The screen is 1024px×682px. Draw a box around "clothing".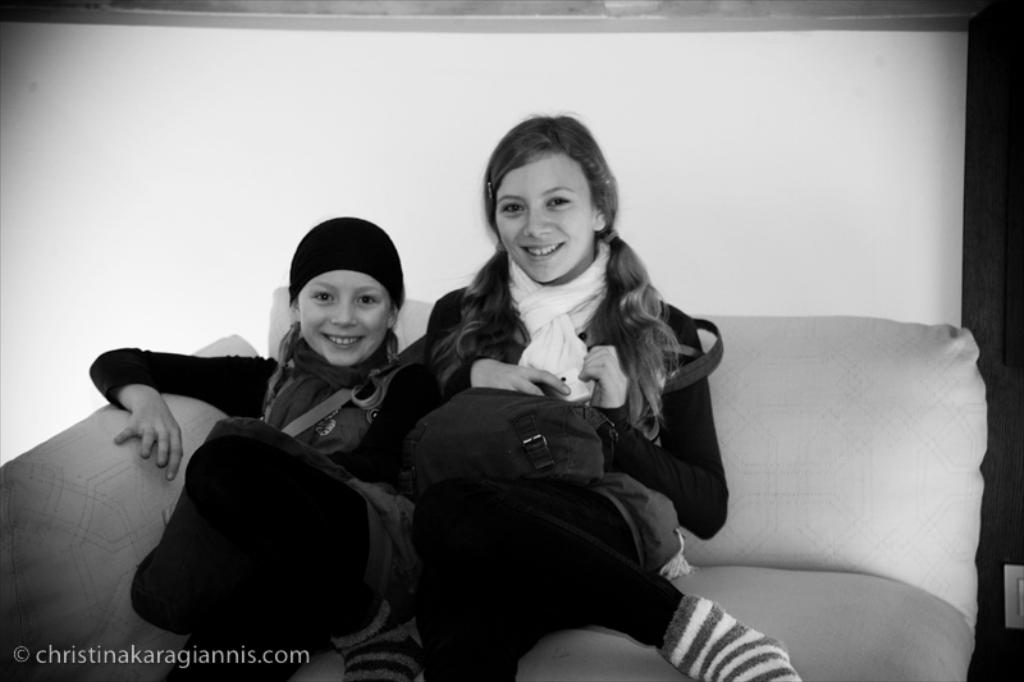
(x1=384, y1=179, x2=750, y2=670).
